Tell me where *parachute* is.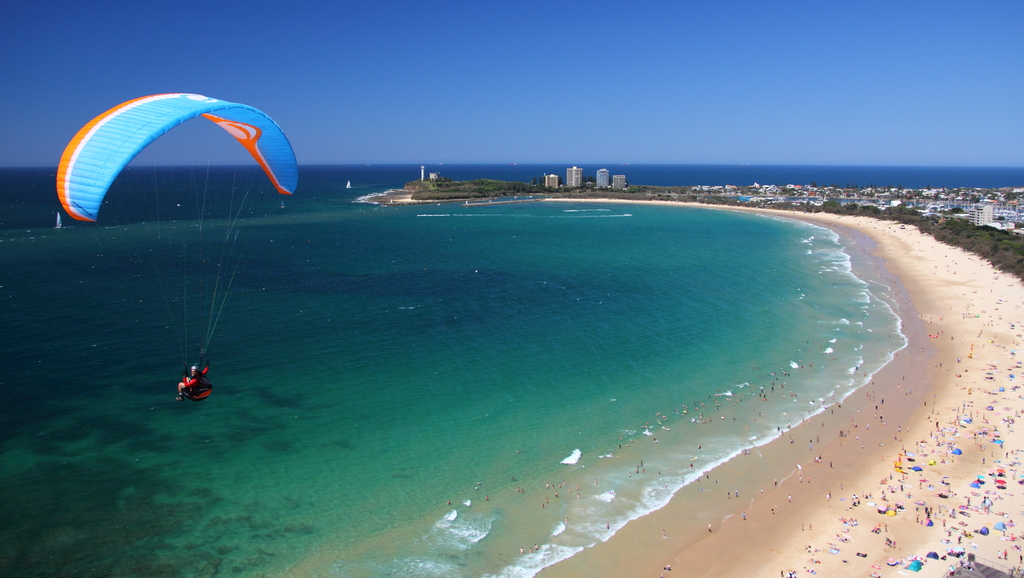
*parachute* is at <region>38, 85, 344, 422</region>.
